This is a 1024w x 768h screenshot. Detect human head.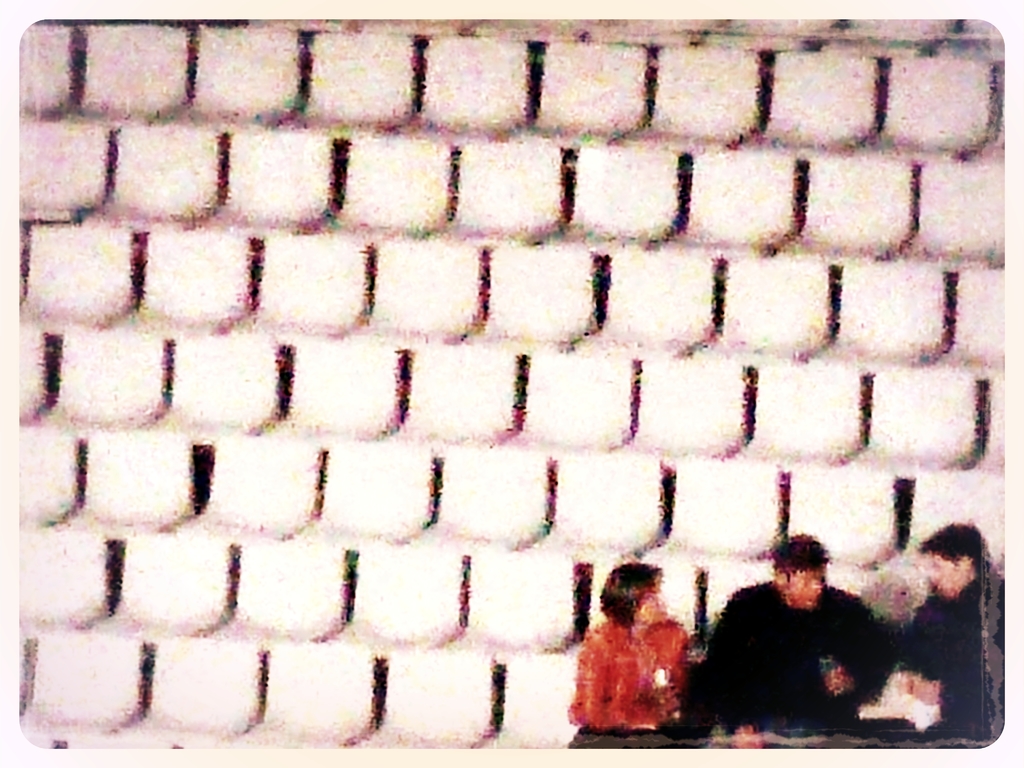
x1=918 y1=520 x2=988 y2=598.
